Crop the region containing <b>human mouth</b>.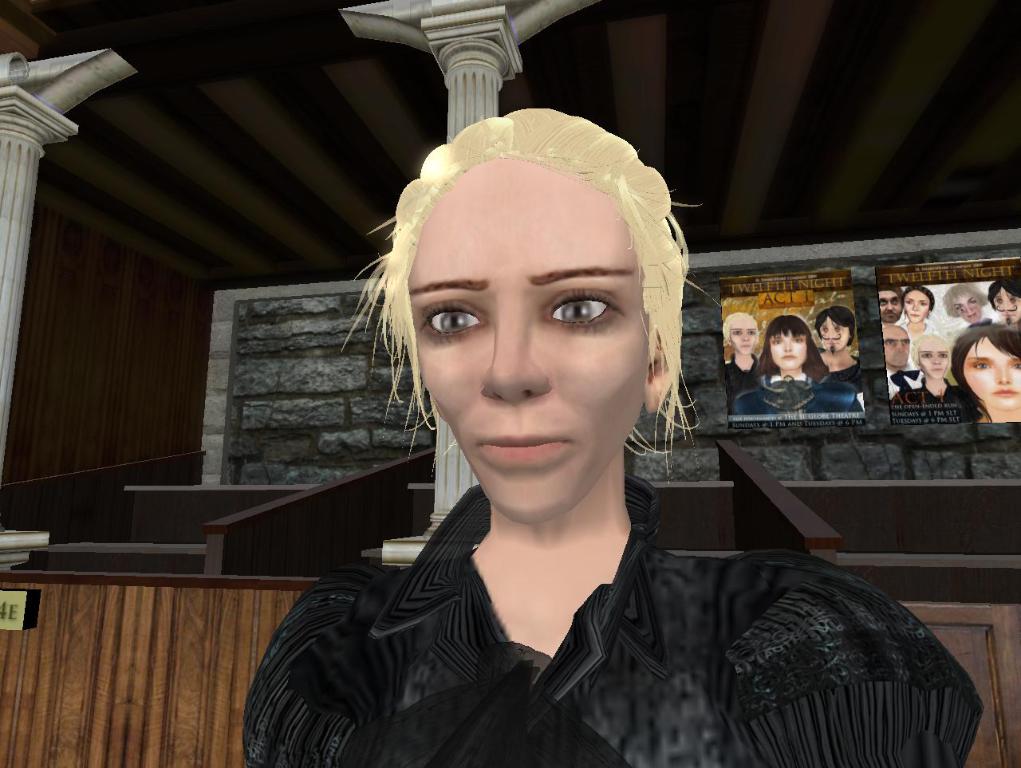
Crop region: select_region(475, 433, 564, 459).
